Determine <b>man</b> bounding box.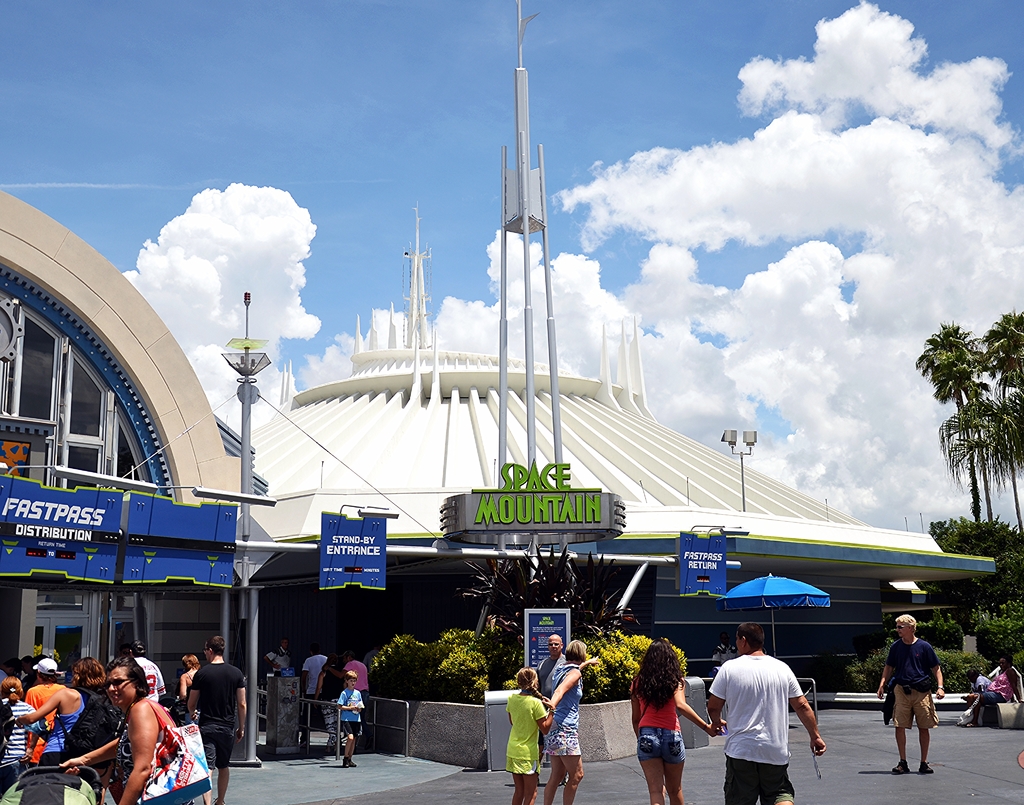
Determined: <bbox>536, 635, 569, 787</bbox>.
